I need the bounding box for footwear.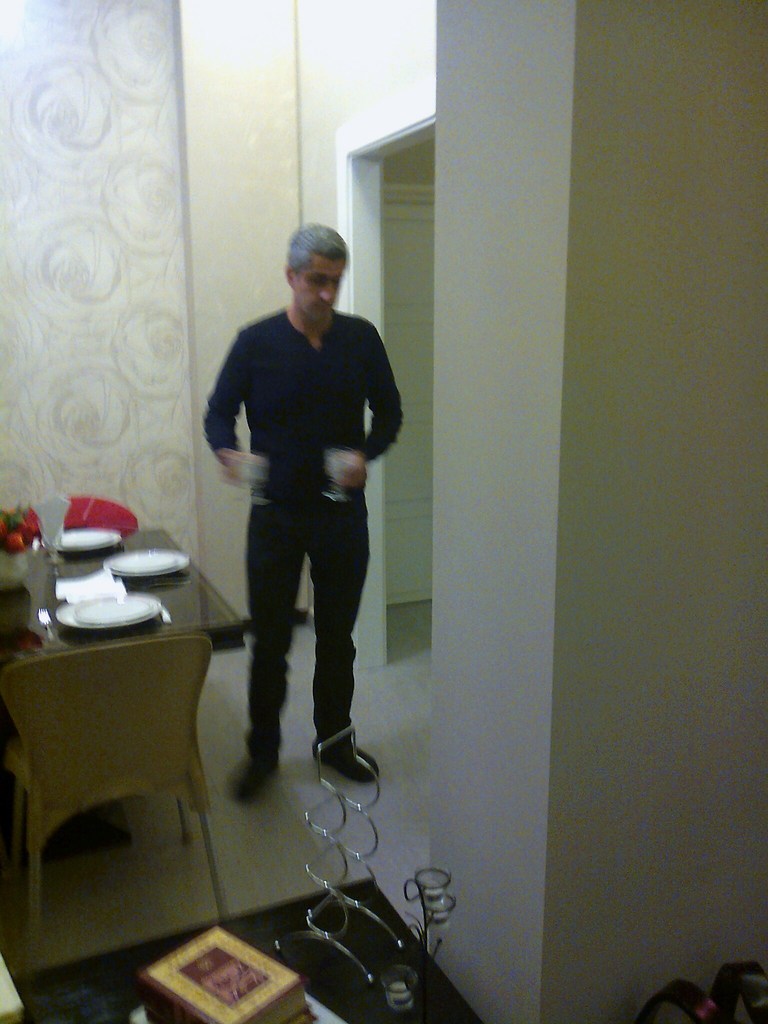
Here it is: (x1=311, y1=739, x2=383, y2=780).
